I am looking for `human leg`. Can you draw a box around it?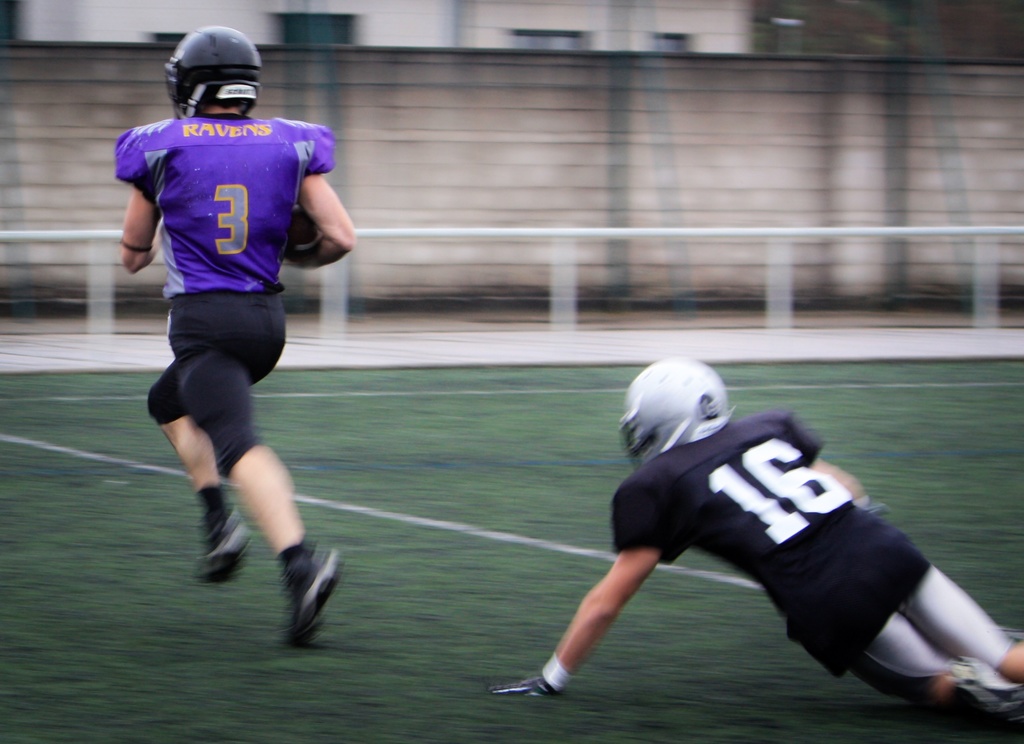
Sure, the bounding box is [142,292,343,643].
